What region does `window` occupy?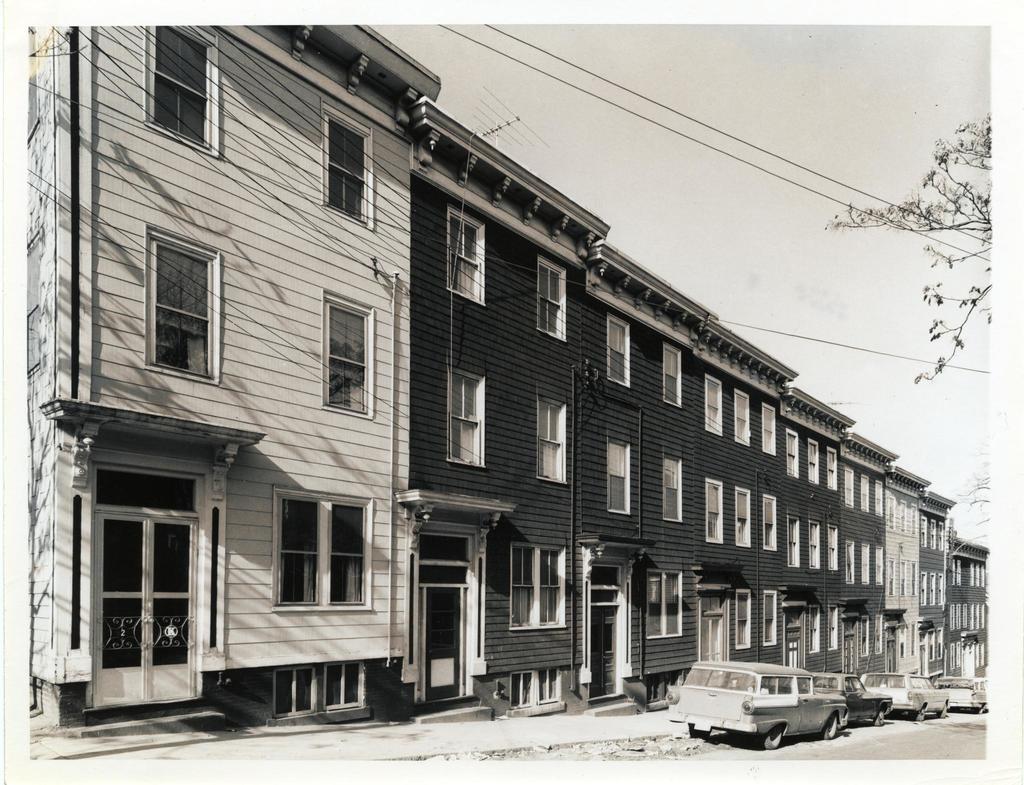
[left=302, top=273, right=405, bottom=418].
